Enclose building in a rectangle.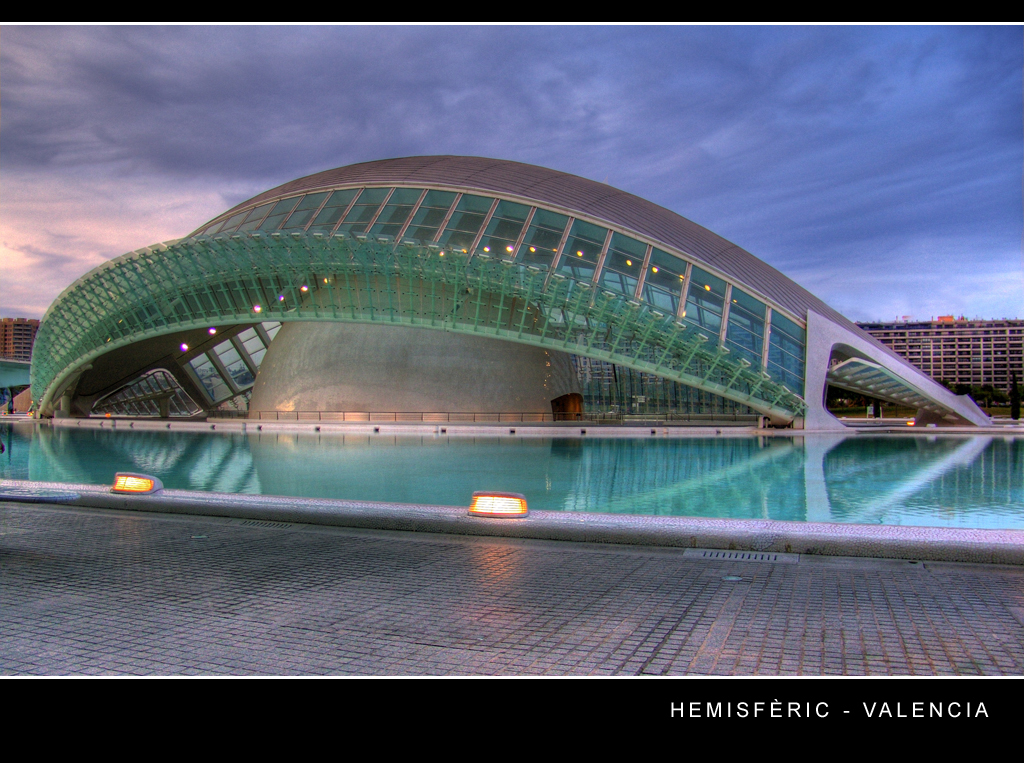
(x1=23, y1=153, x2=999, y2=430).
